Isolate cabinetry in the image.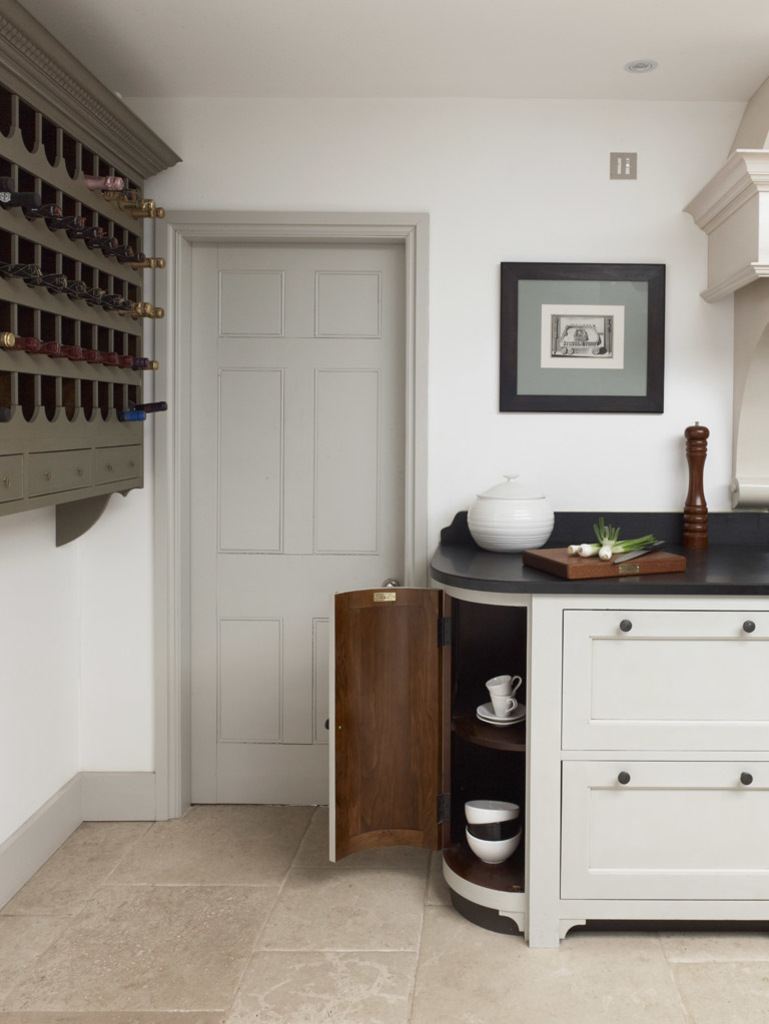
Isolated region: detection(333, 501, 768, 952).
